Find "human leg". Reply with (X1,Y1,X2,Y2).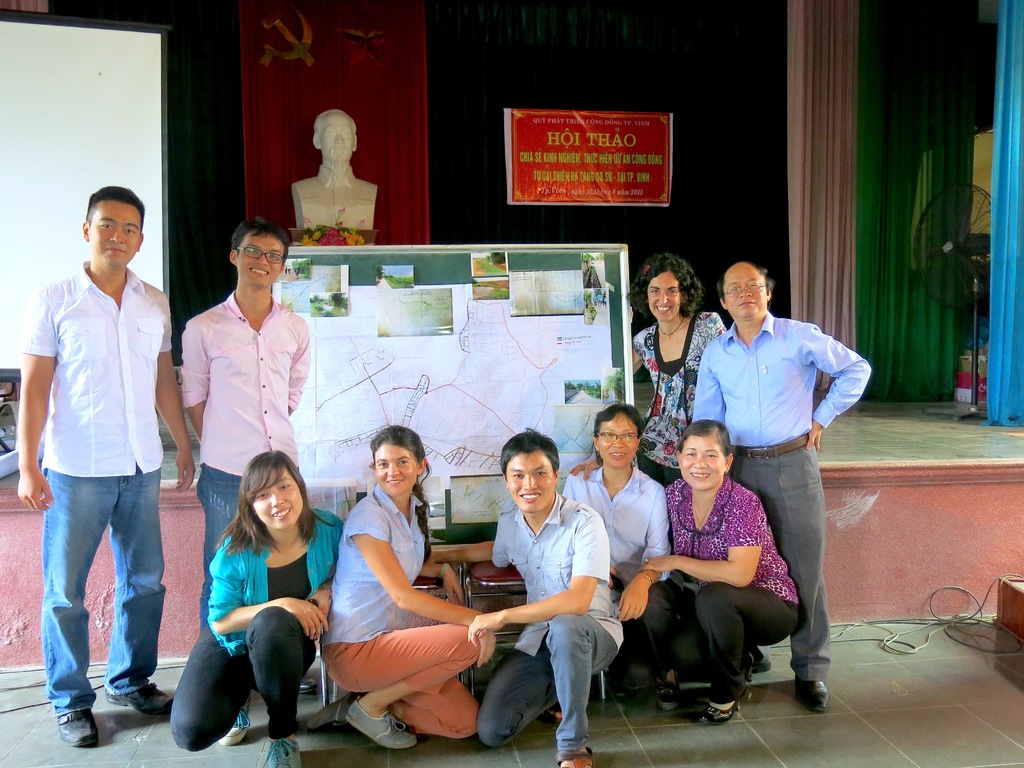
(477,637,546,741).
